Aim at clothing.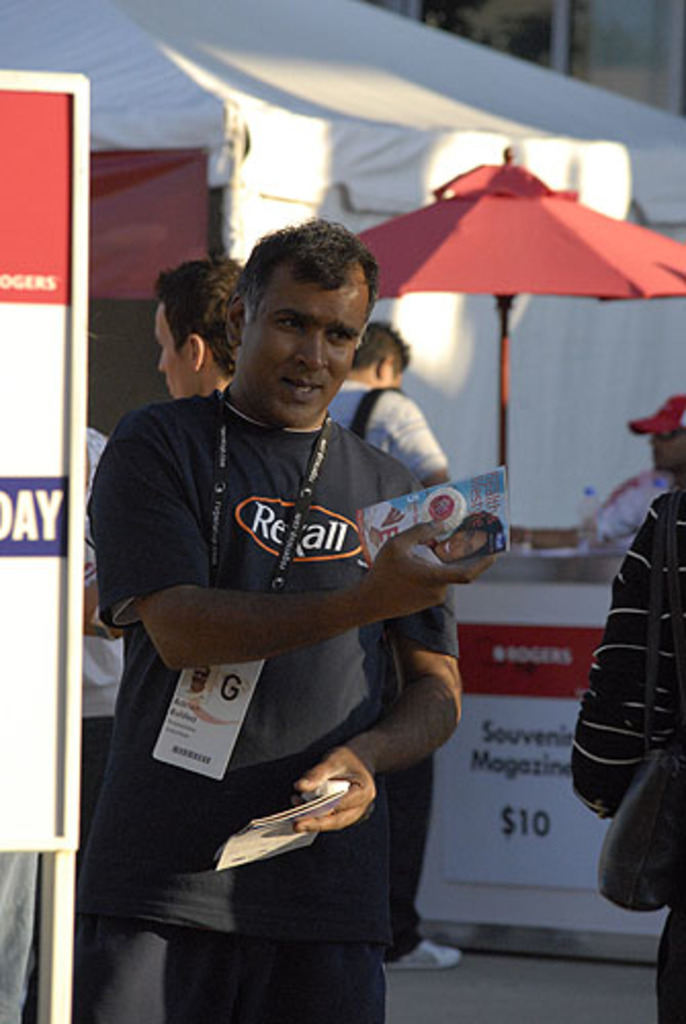
Aimed at bbox(84, 401, 137, 805).
